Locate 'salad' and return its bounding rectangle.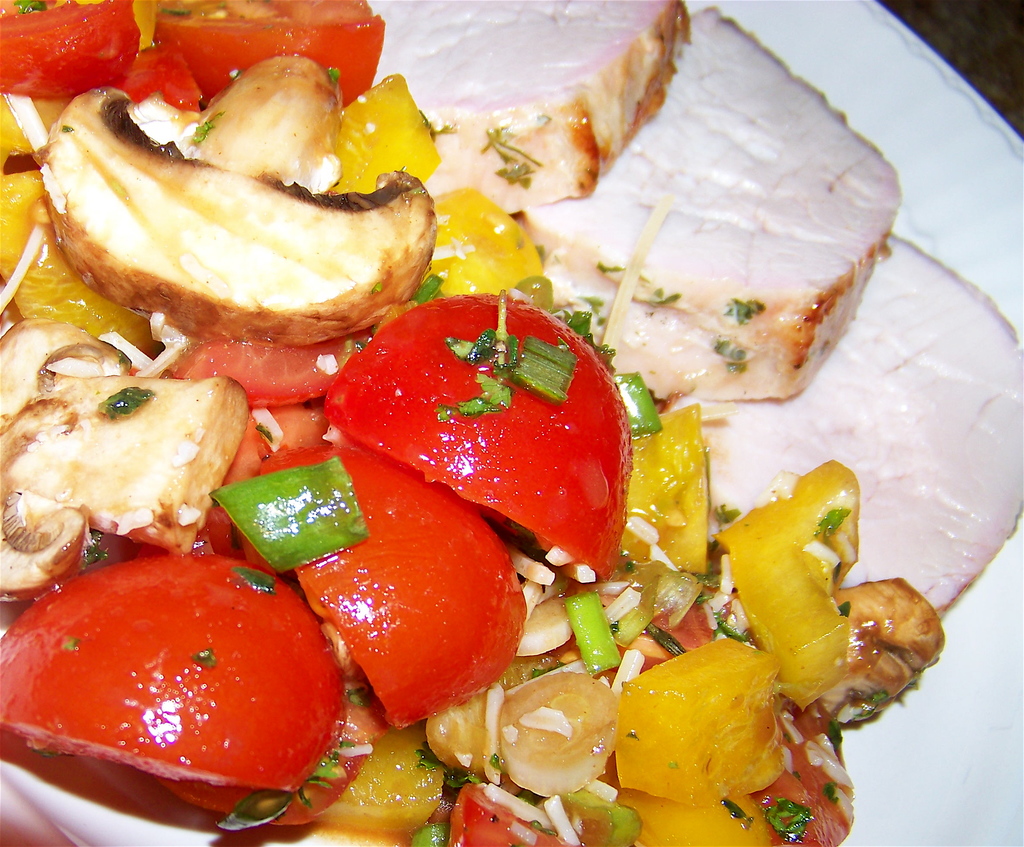
x1=0 y1=0 x2=1023 y2=846.
